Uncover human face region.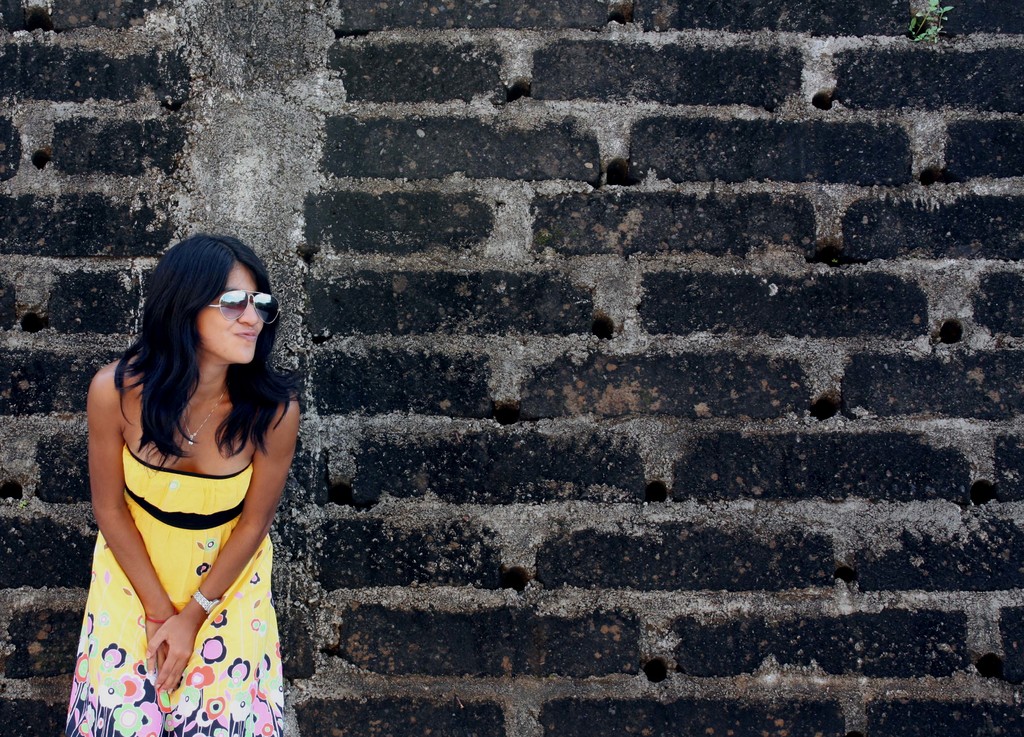
Uncovered: {"left": 195, "top": 261, "right": 266, "bottom": 365}.
